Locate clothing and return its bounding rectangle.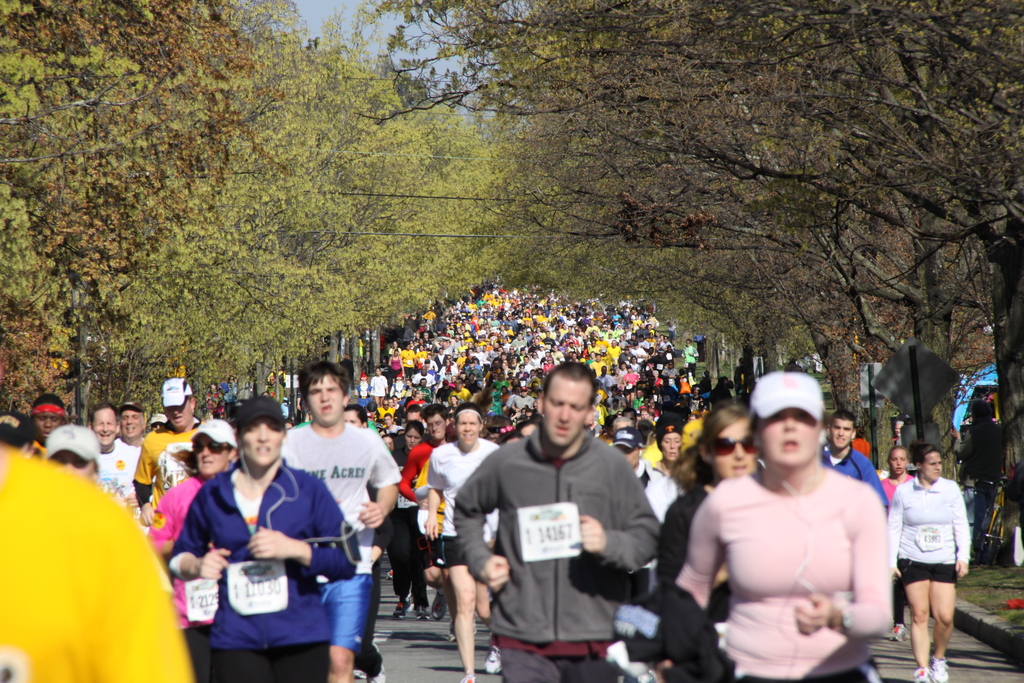
[153, 474, 215, 677].
